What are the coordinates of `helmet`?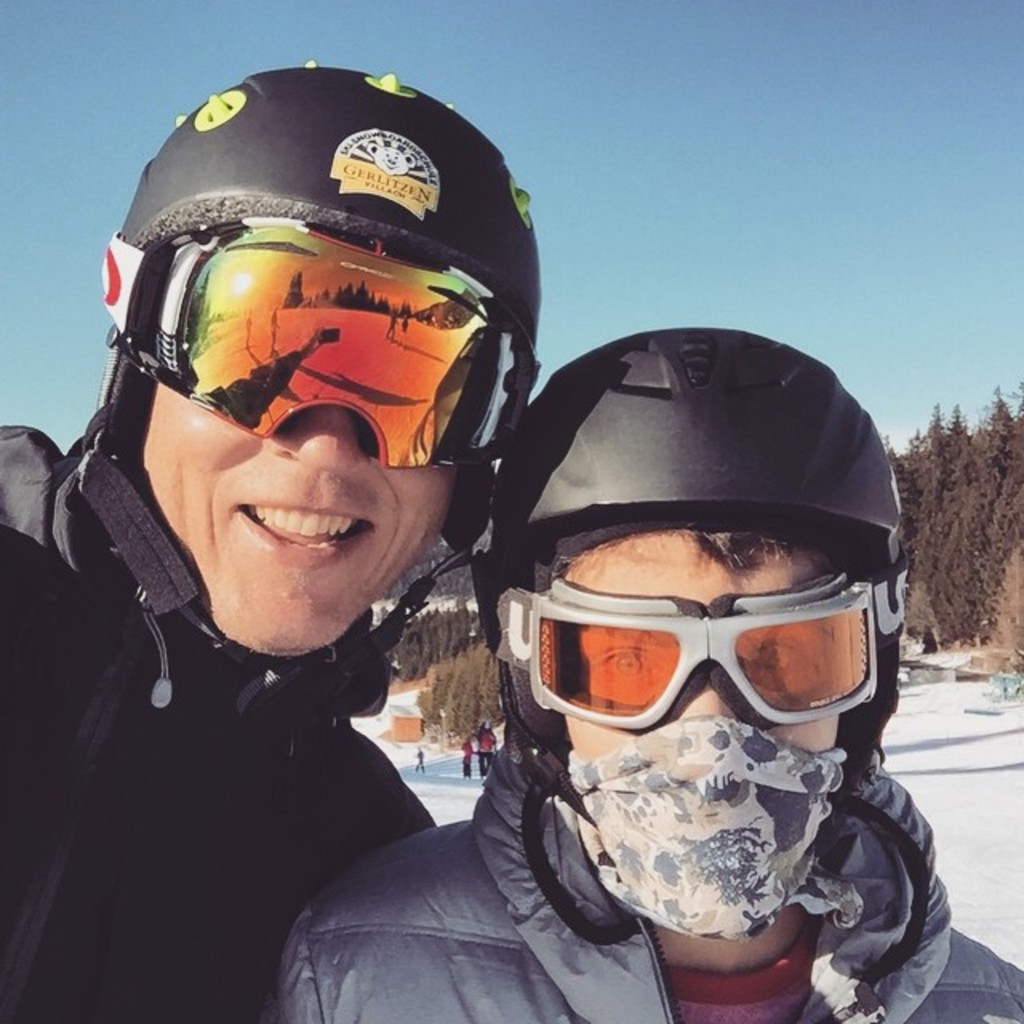
461,323,899,944.
